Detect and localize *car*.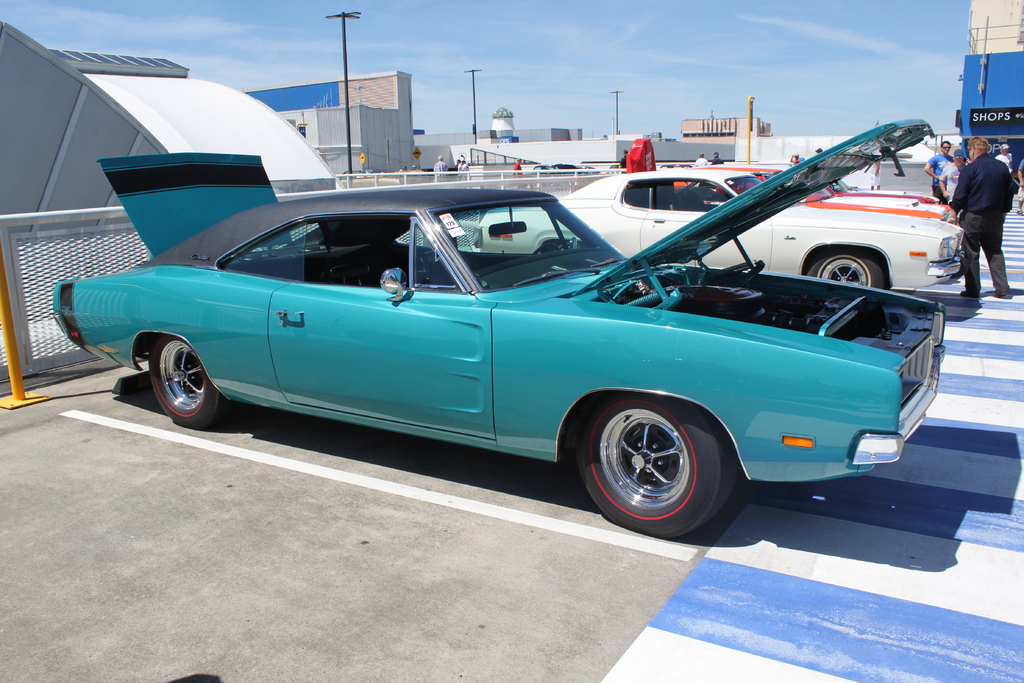
Localized at (left=476, top=167, right=973, bottom=293).
